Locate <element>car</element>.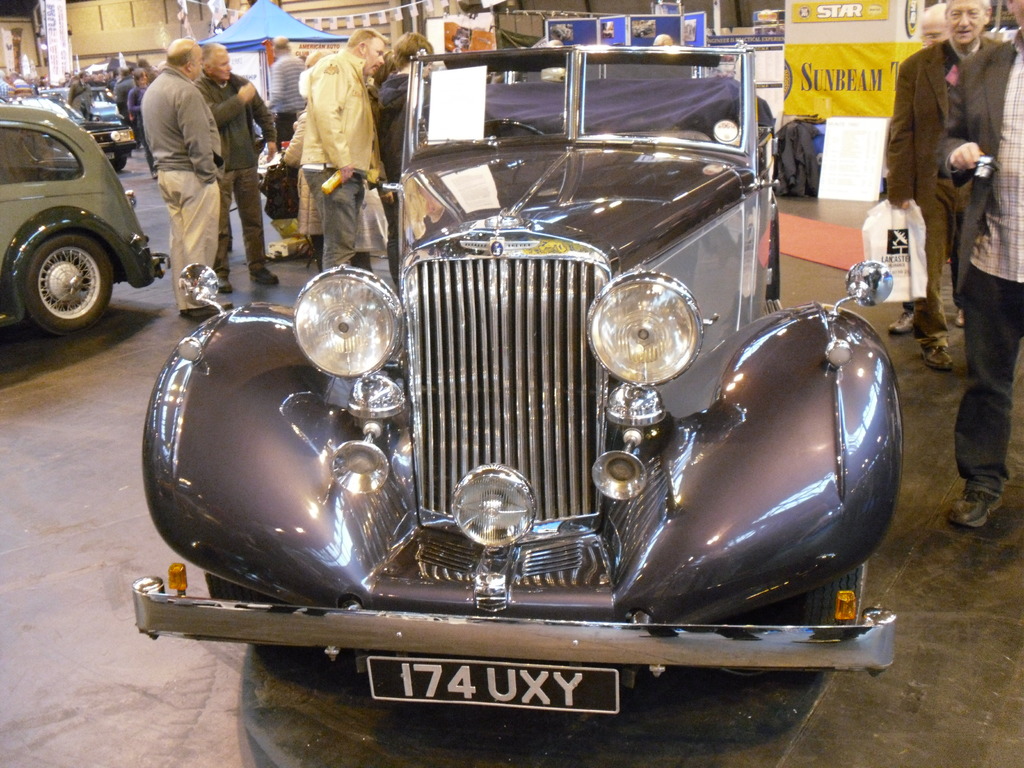
Bounding box: [x1=132, y1=42, x2=899, y2=716].
